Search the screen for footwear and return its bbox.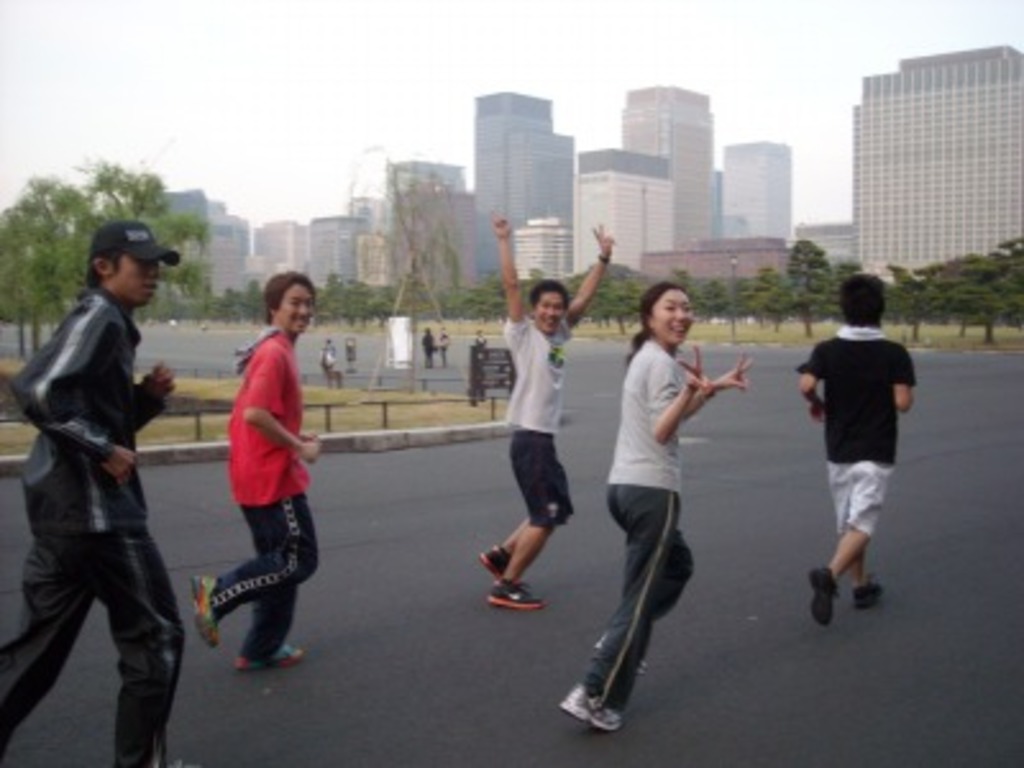
Found: 814,561,829,622.
